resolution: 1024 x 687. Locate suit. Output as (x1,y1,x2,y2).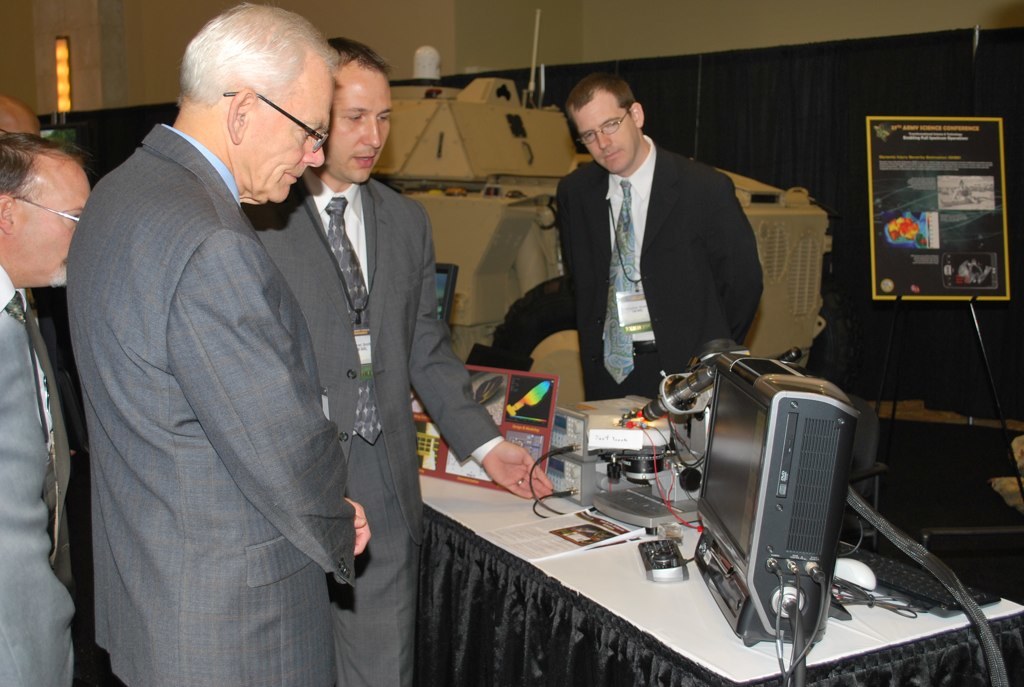
(244,165,501,686).
